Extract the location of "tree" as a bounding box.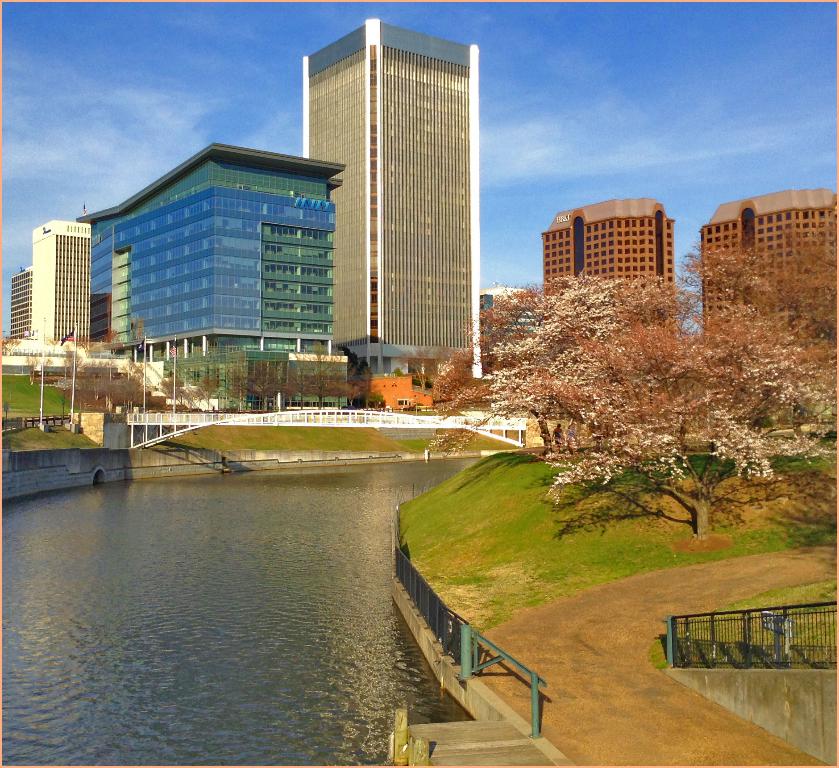
l=432, t=269, r=601, b=462.
